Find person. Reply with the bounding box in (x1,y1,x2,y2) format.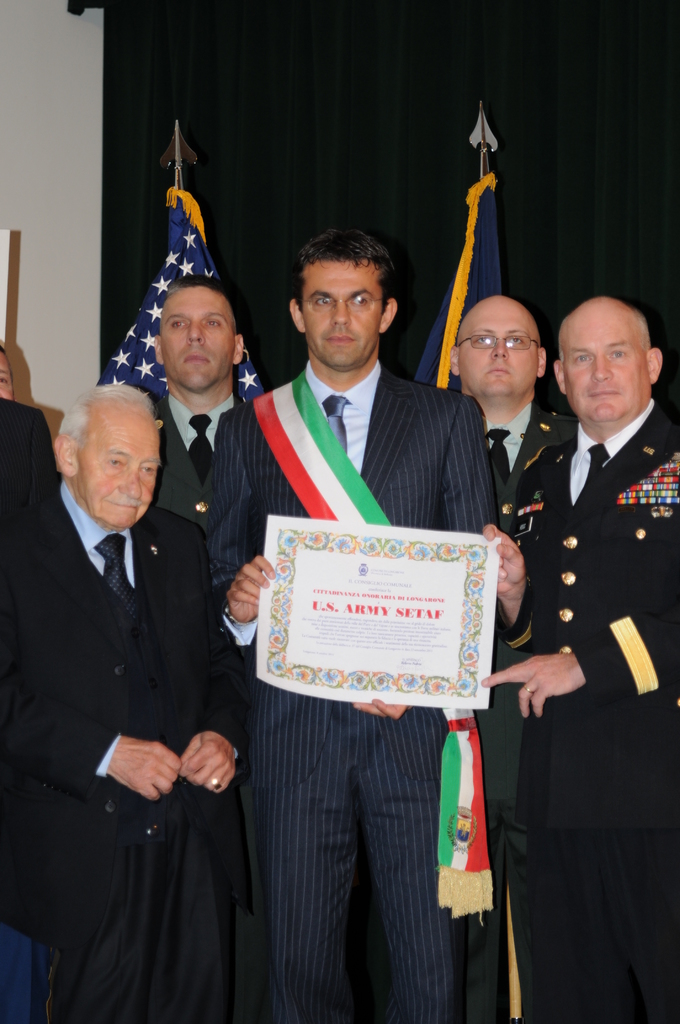
(211,226,506,1023).
